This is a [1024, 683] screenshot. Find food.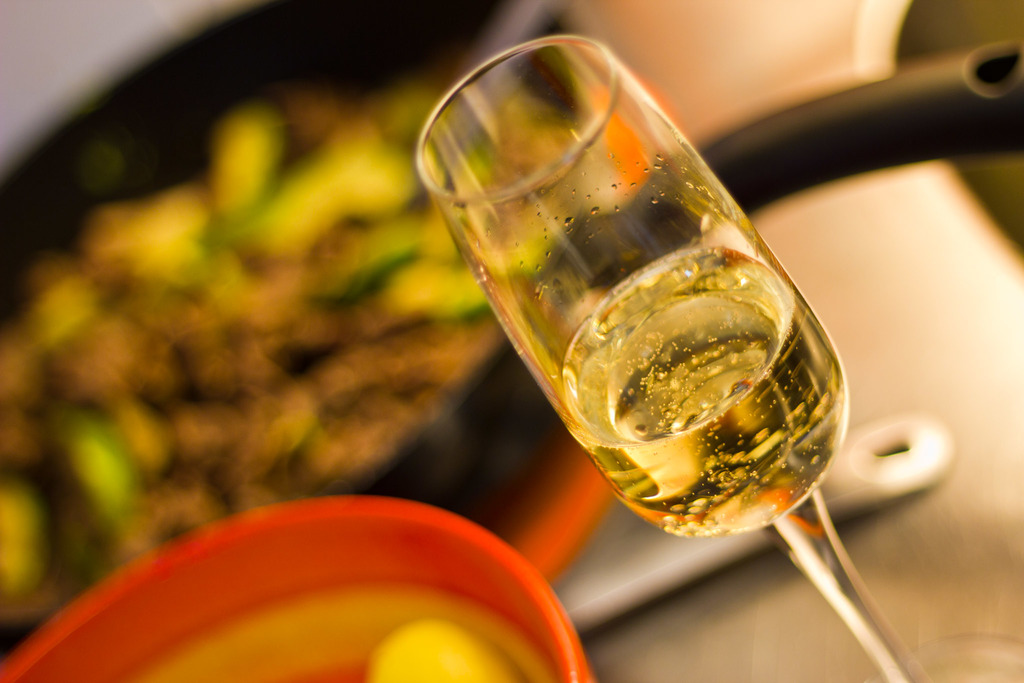
Bounding box: box(0, 90, 508, 617).
